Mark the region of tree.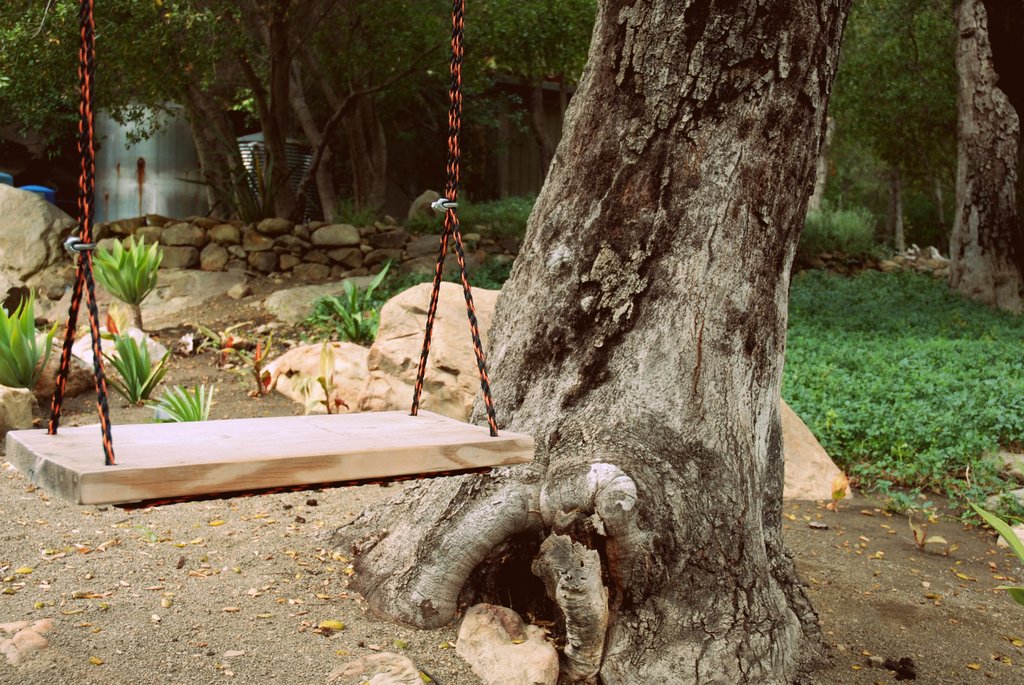
Region: l=314, t=0, r=860, b=683.
